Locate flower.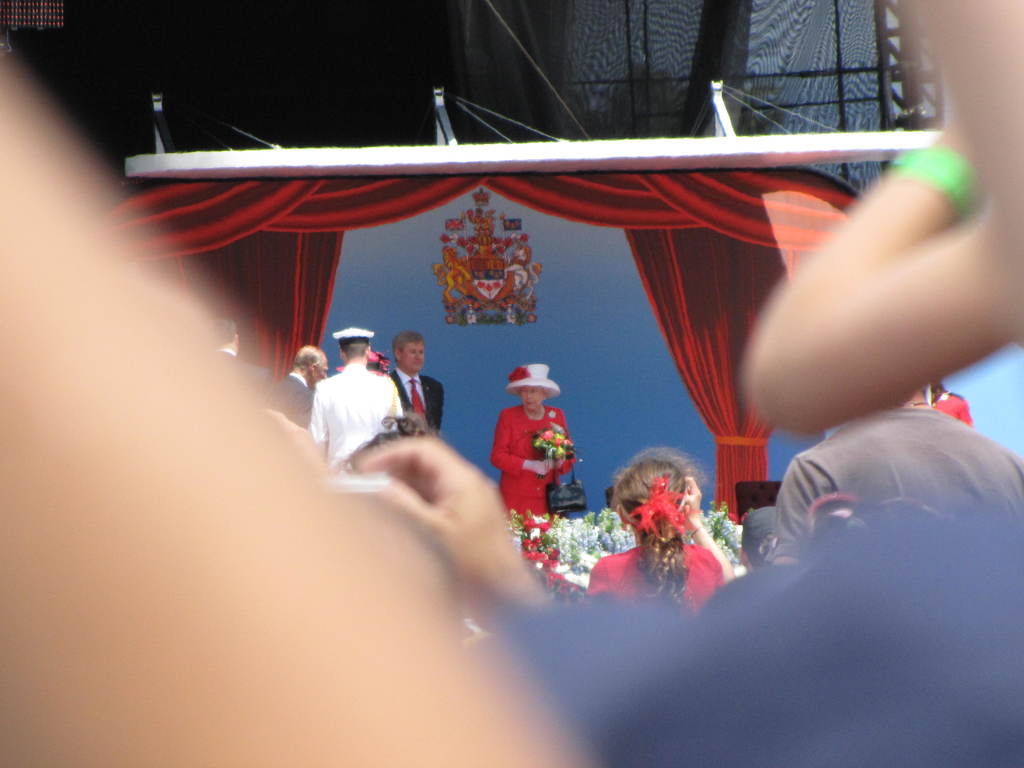
Bounding box: rect(445, 315, 454, 325).
